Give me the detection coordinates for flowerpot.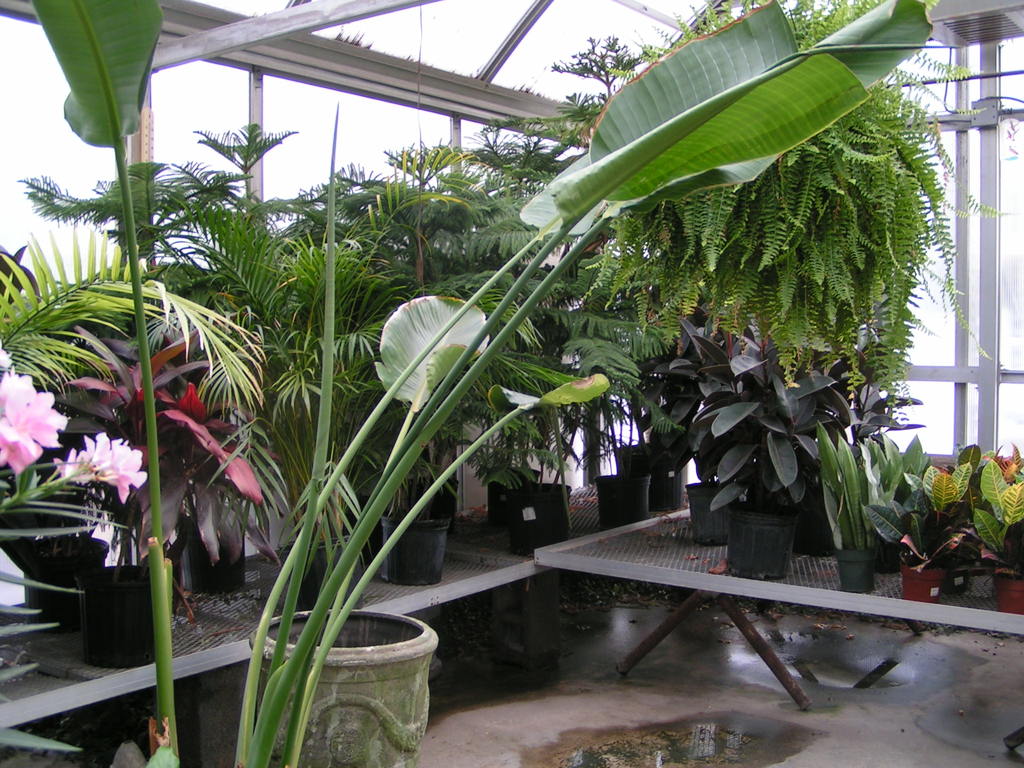
(left=72, top=563, right=158, bottom=665).
